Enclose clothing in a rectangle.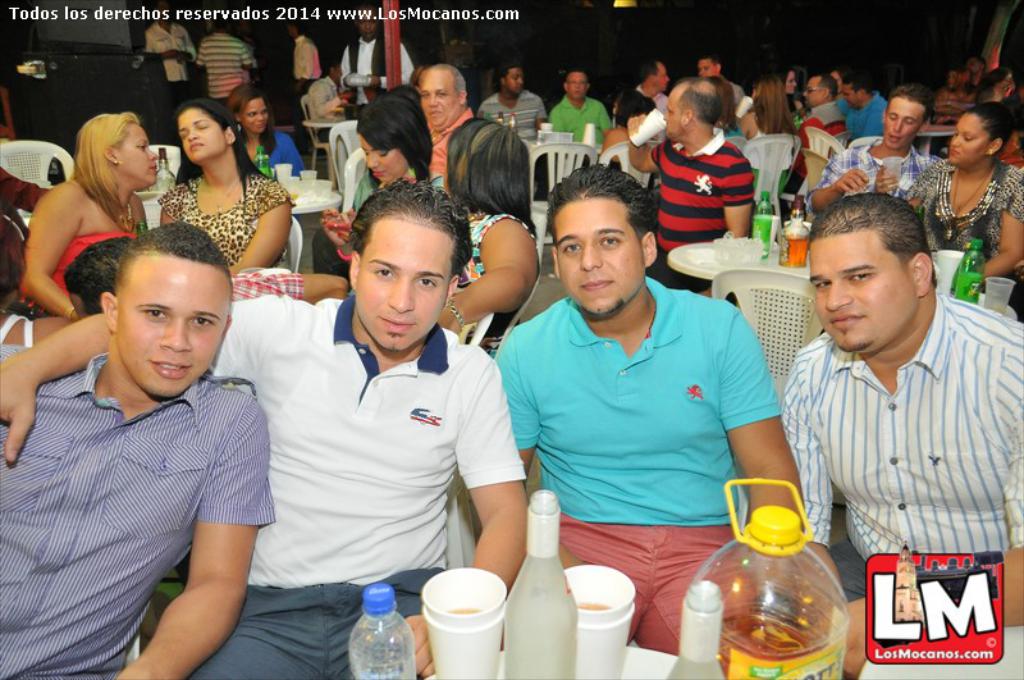
<bbox>783, 296, 1023, 679</bbox>.
